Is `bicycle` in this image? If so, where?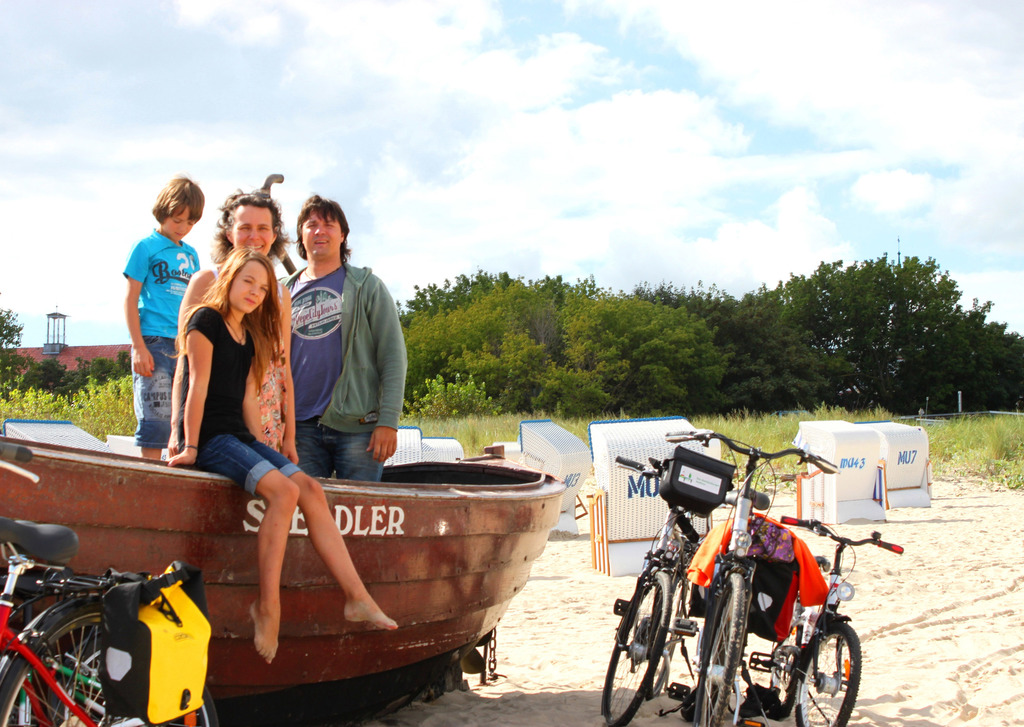
Yes, at select_region(661, 426, 842, 726).
